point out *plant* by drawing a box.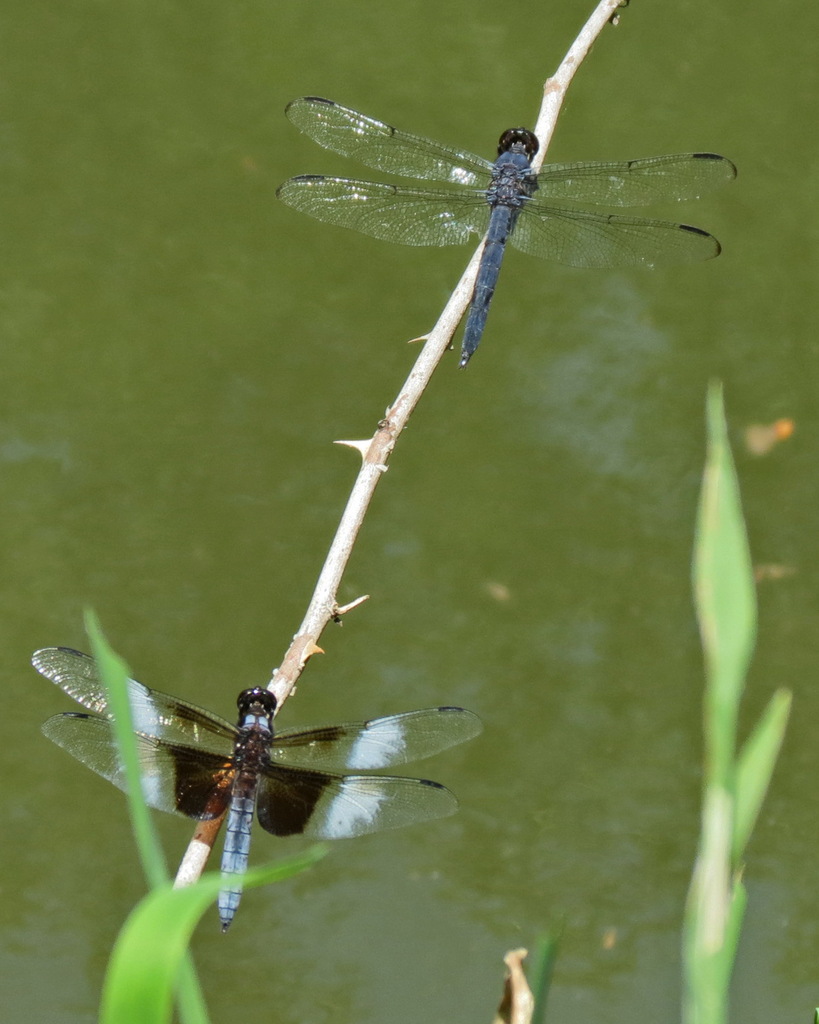
665/371/797/1023.
